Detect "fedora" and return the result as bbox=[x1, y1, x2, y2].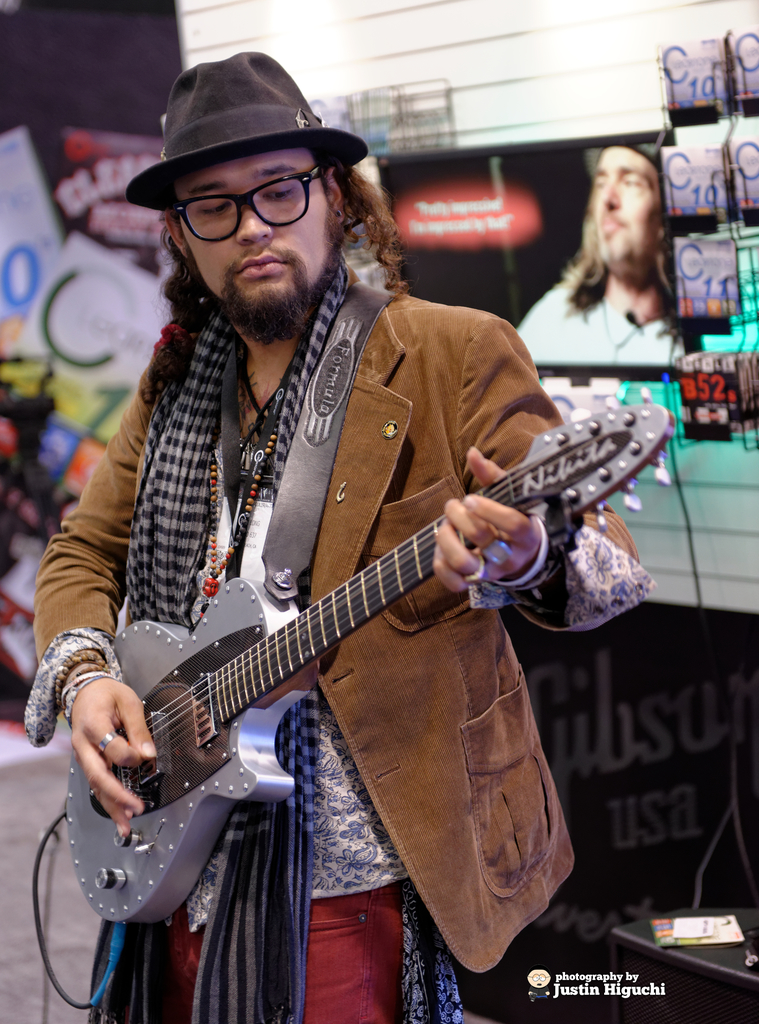
bbox=[127, 50, 369, 207].
